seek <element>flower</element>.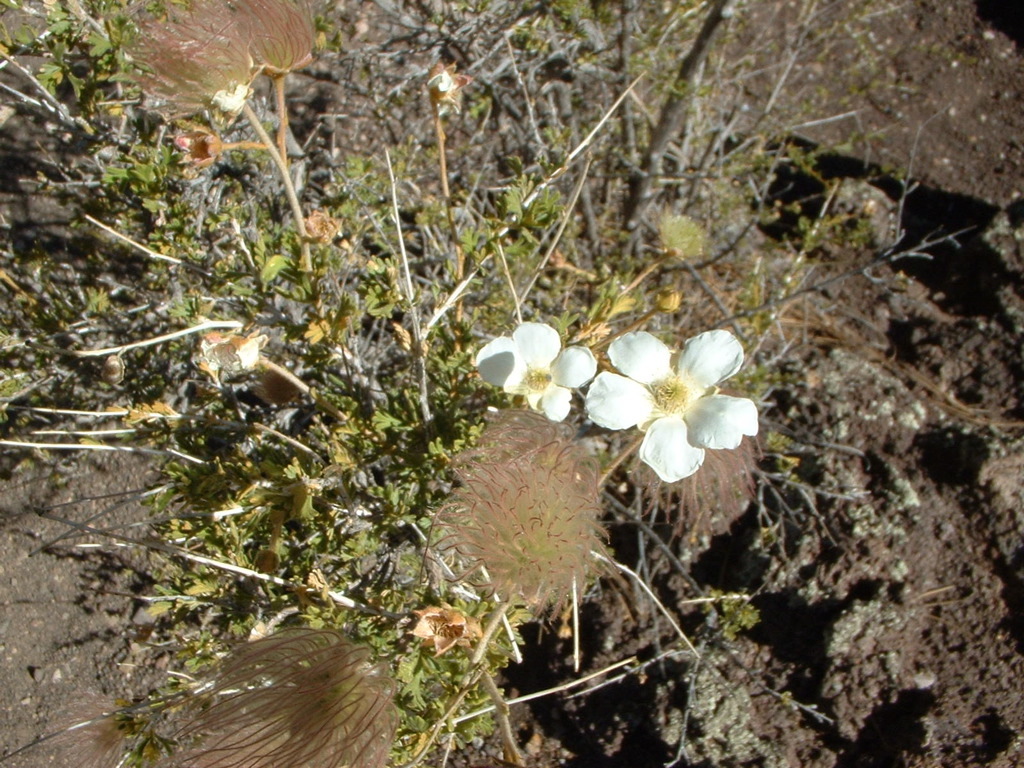
(x1=290, y1=566, x2=326, y2=610).
